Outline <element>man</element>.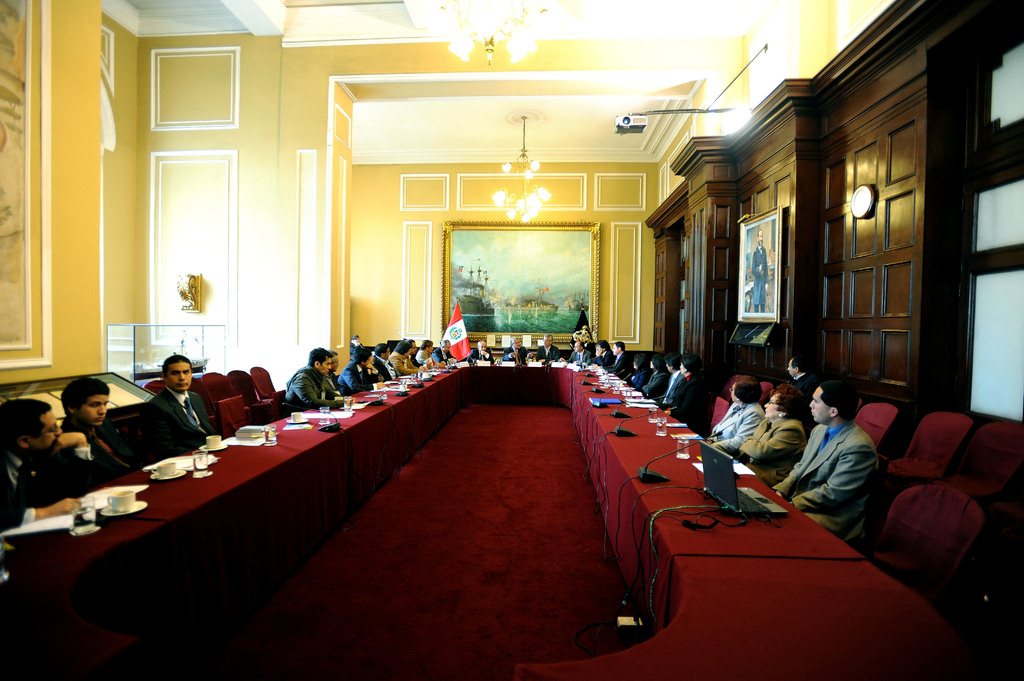
Outline: x1=500 y1=335 x2=530 y2=361.
